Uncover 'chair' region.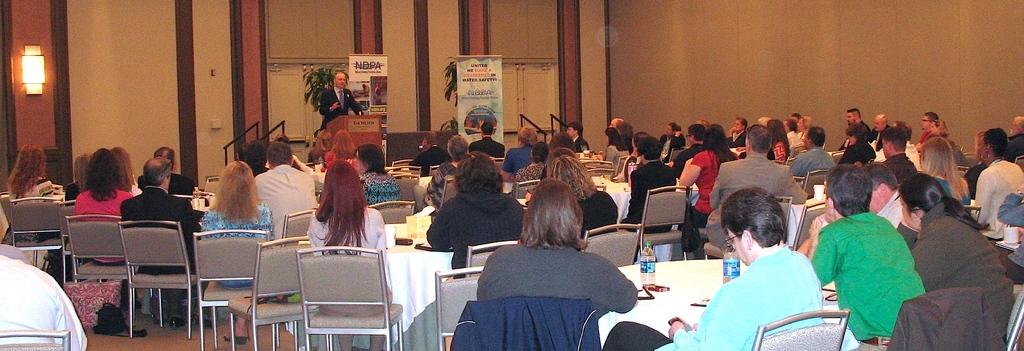
Uncovered: {"x1": 399, "y1": 163, "x2": 420, "y2": 175}.
